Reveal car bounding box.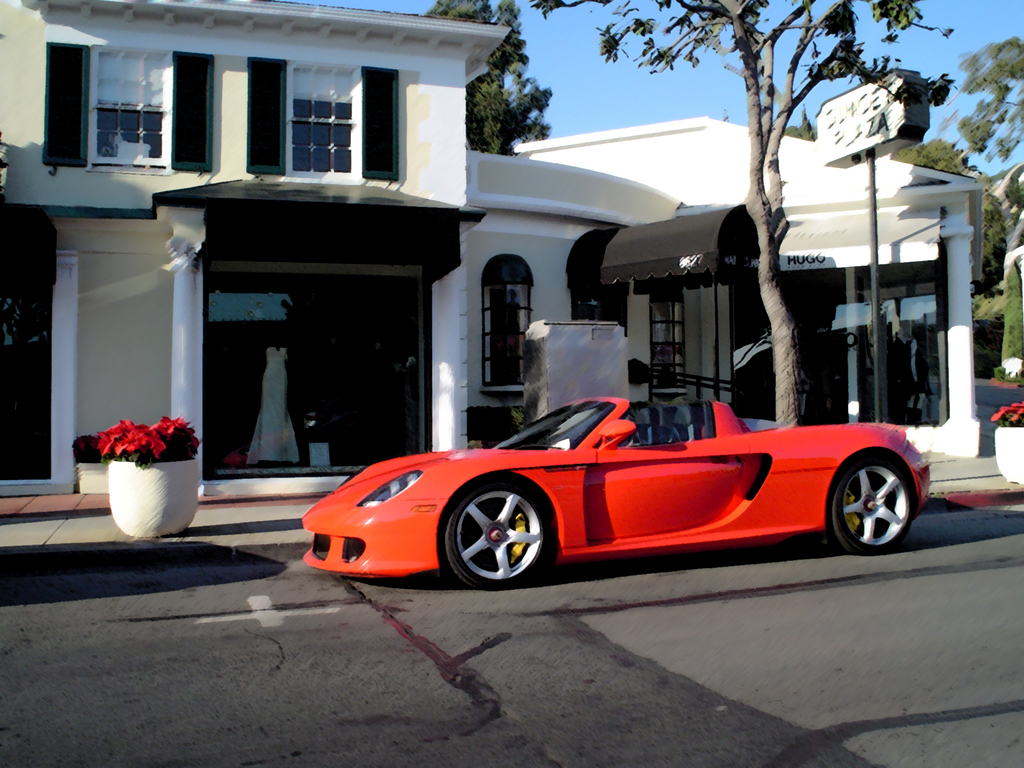
Revealed: [296,388,930,603].
